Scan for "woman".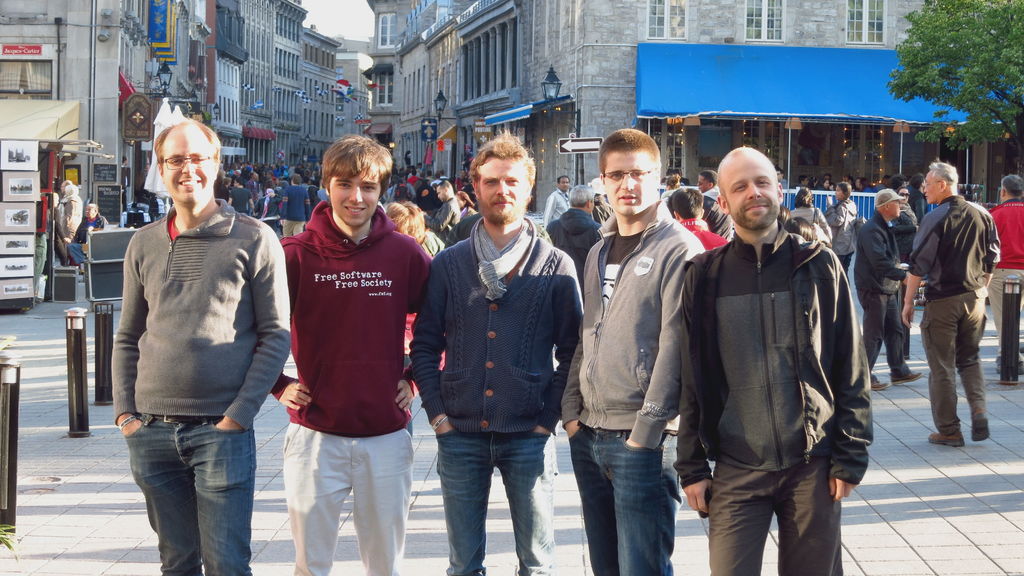
Scan result: (left=453, top=189, right=477, bottom=219).
